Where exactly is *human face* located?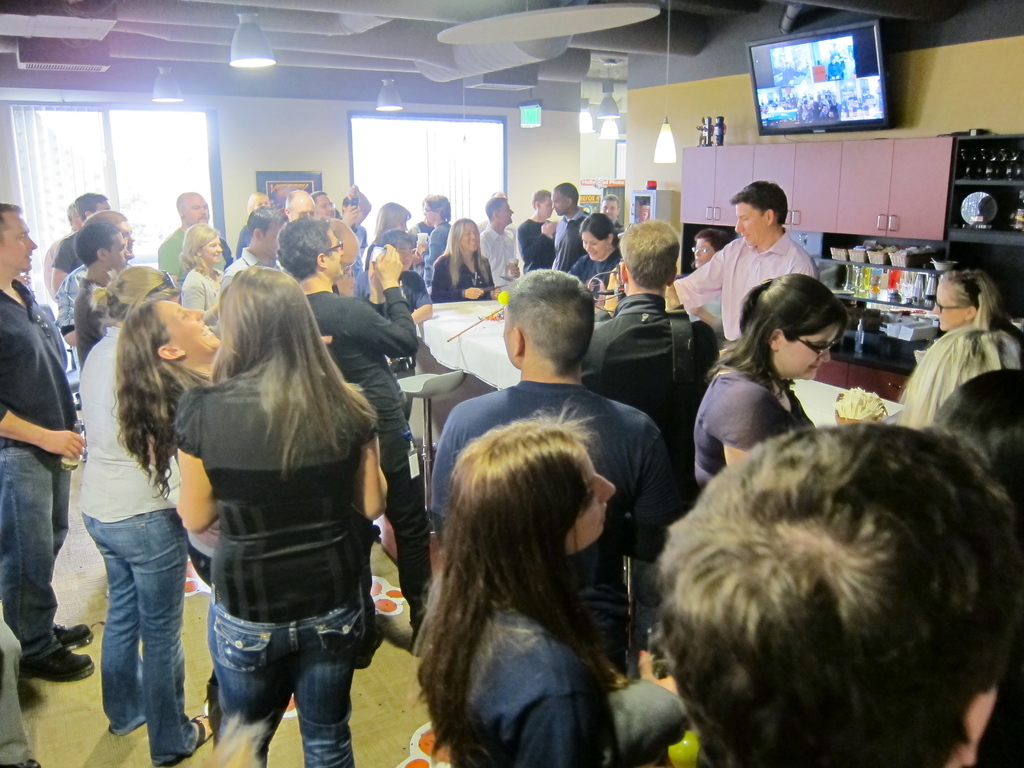
Its bounding box is 324 226 345 276.
